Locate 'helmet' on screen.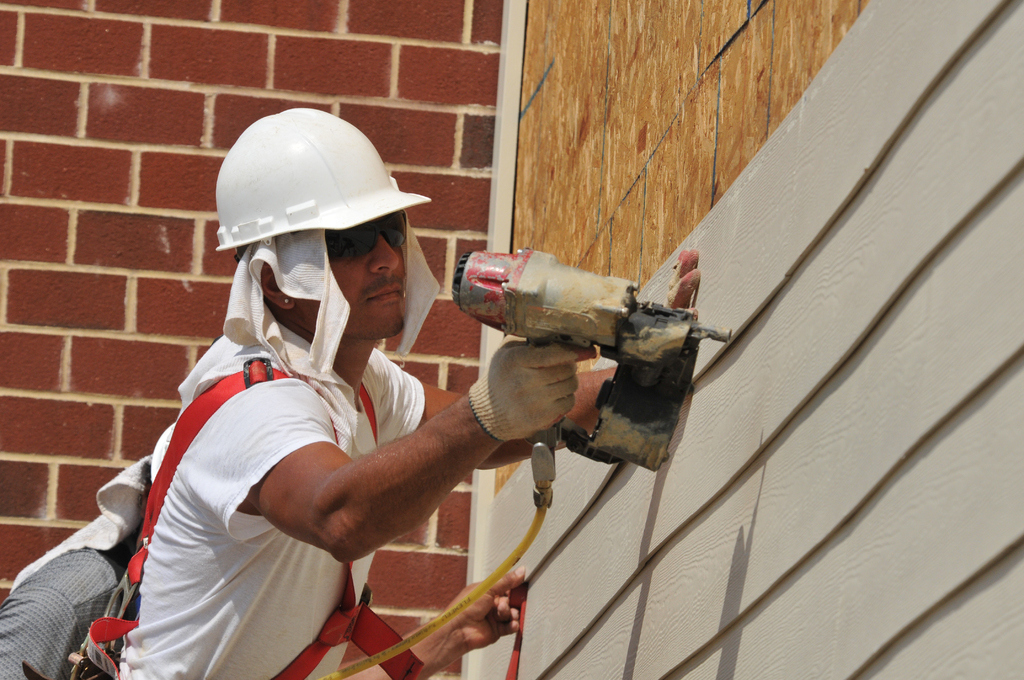
On screen at x1=211, y1=119, x2=429, y2=382.
